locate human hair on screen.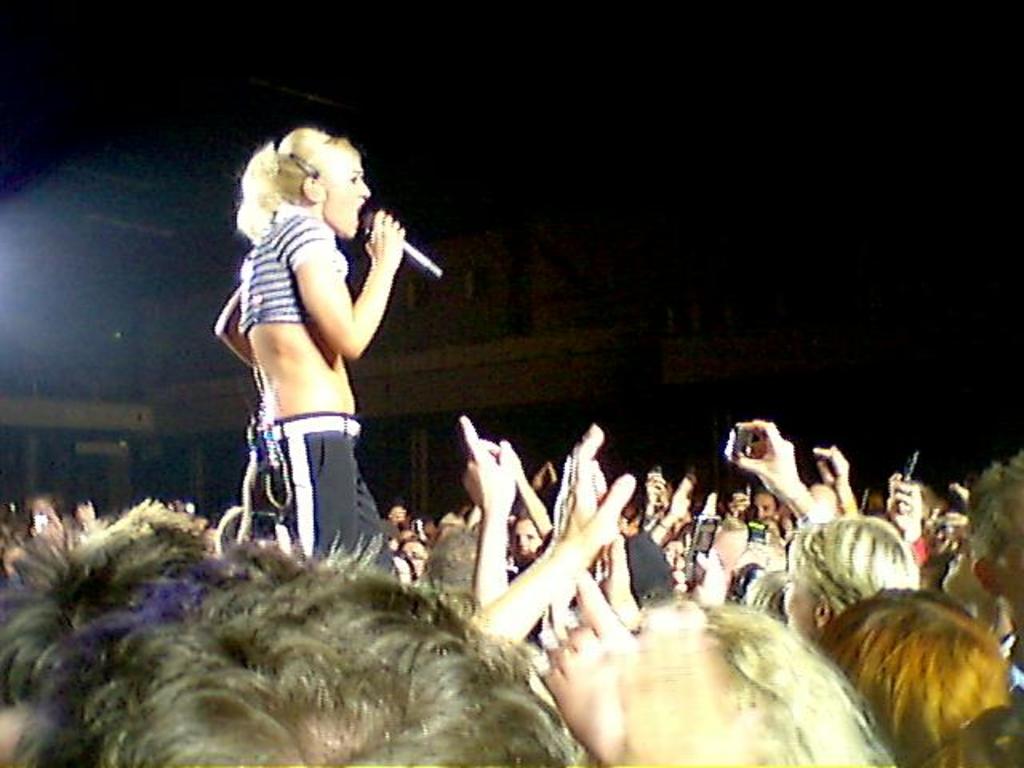
On screen at rect(0, 504, 222, 706).
